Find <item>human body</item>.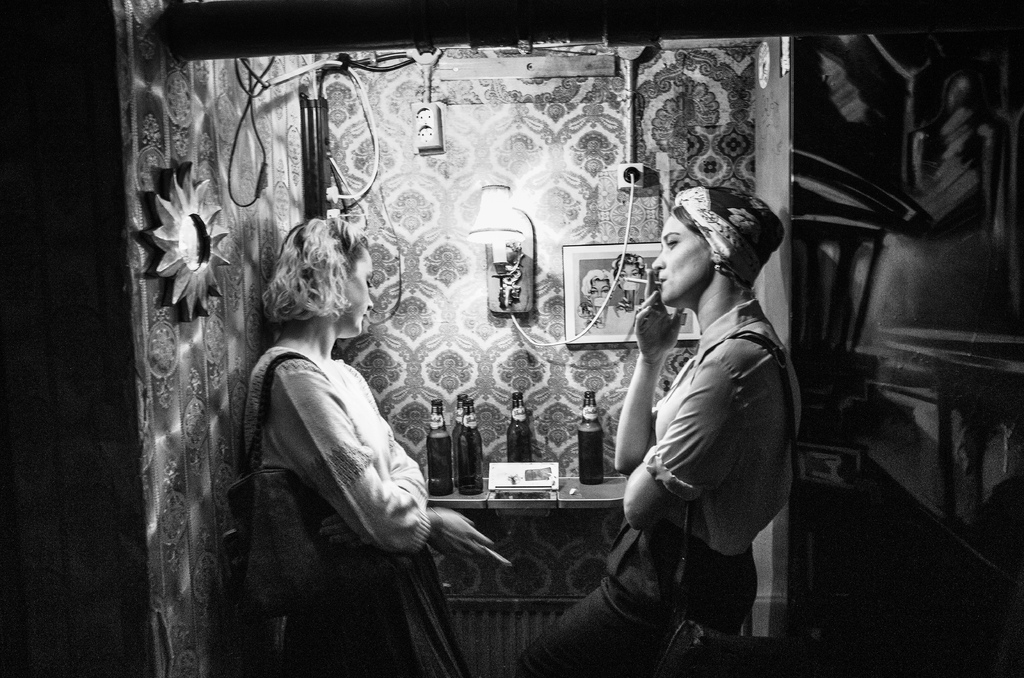
select_region(516, 187, 804, 677).
